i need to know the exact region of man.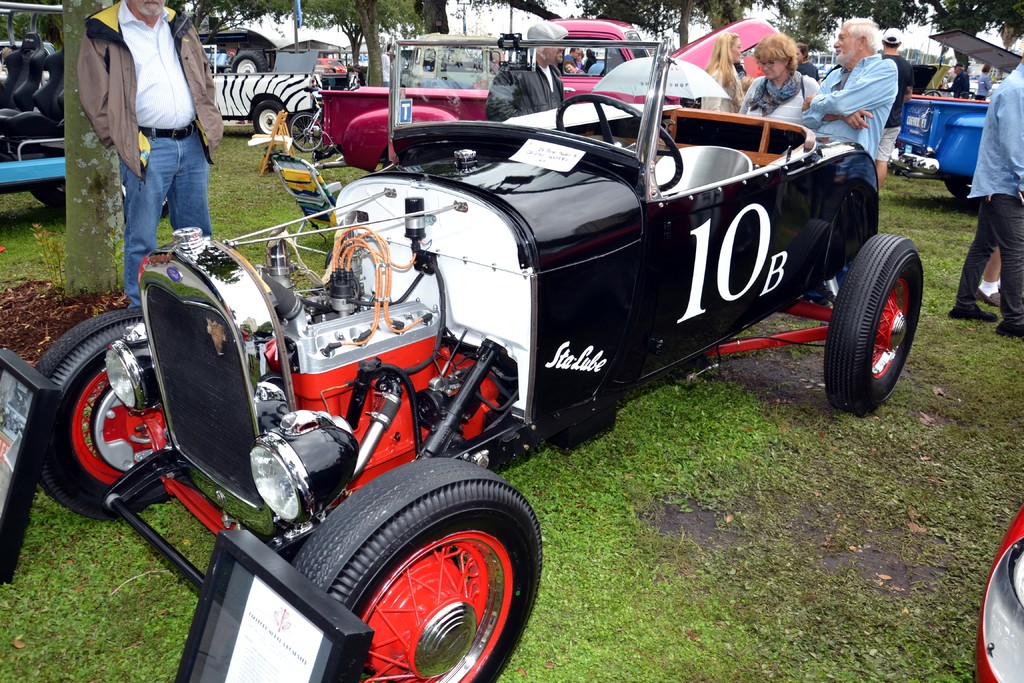
Region: left=794, top=10, right=902, bottom=158.
